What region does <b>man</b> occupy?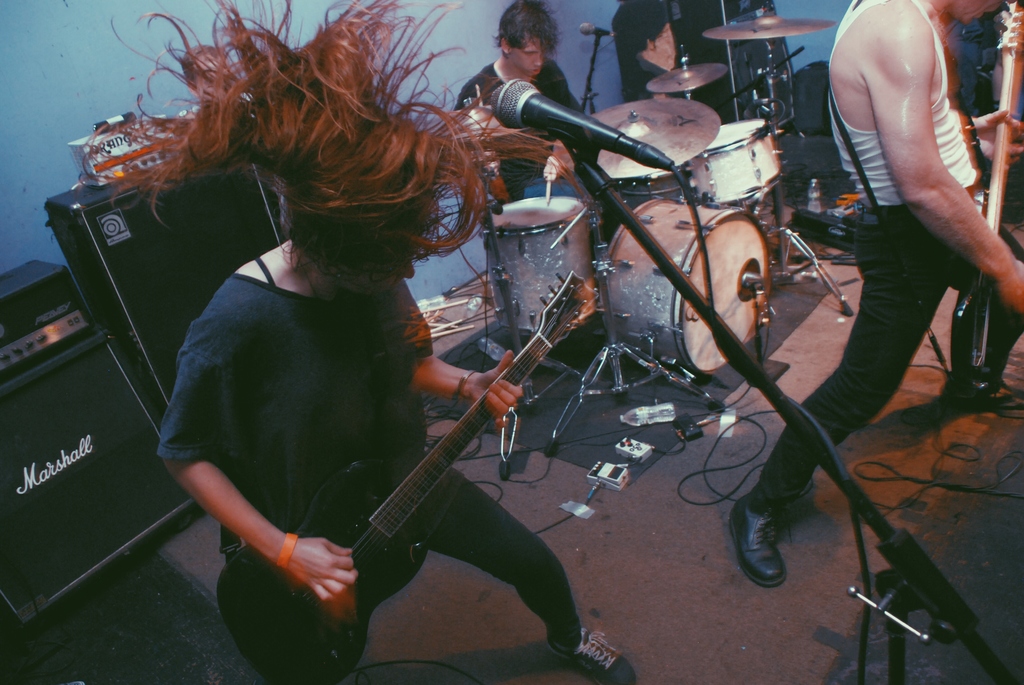
(left=794, top=0, right=1017, bottom=517).
